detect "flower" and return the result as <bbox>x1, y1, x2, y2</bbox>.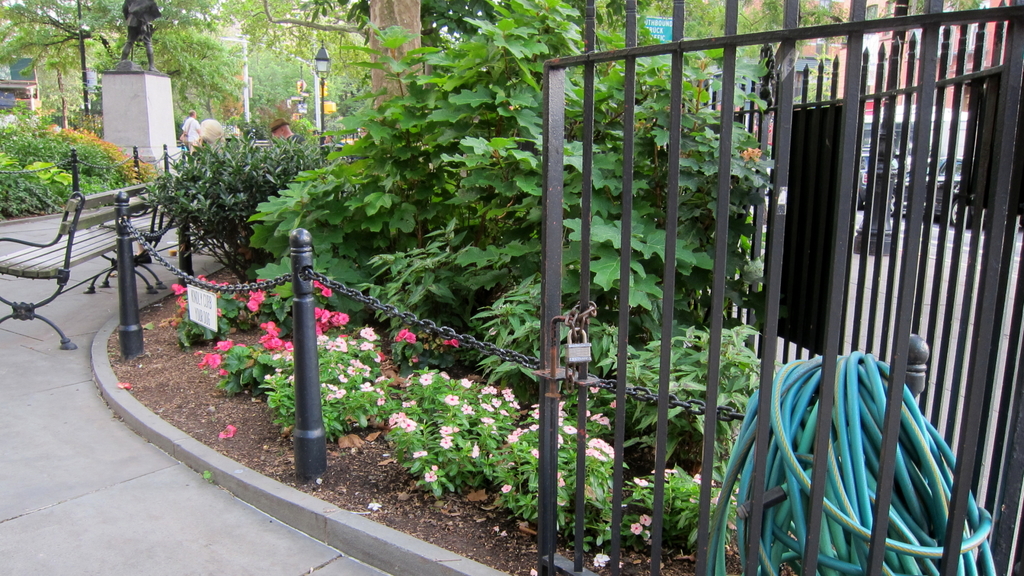
<bbox>695, 474, 701, 493</bbox>.
